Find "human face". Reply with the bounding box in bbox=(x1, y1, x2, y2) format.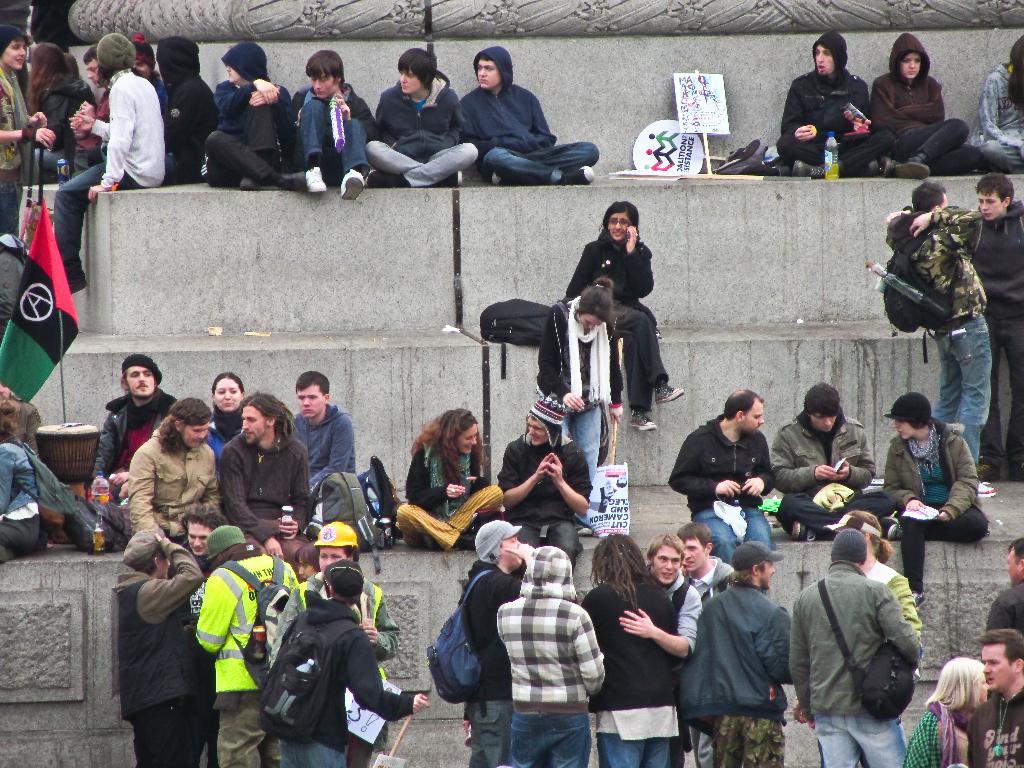
bbox=(977, 191, 1005, 220).
